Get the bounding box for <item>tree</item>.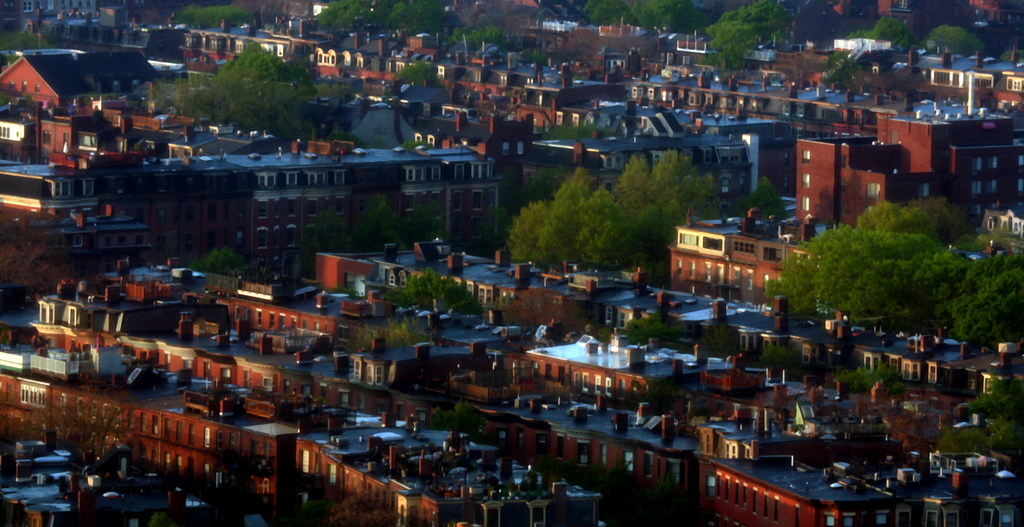
458 23 515 51.
